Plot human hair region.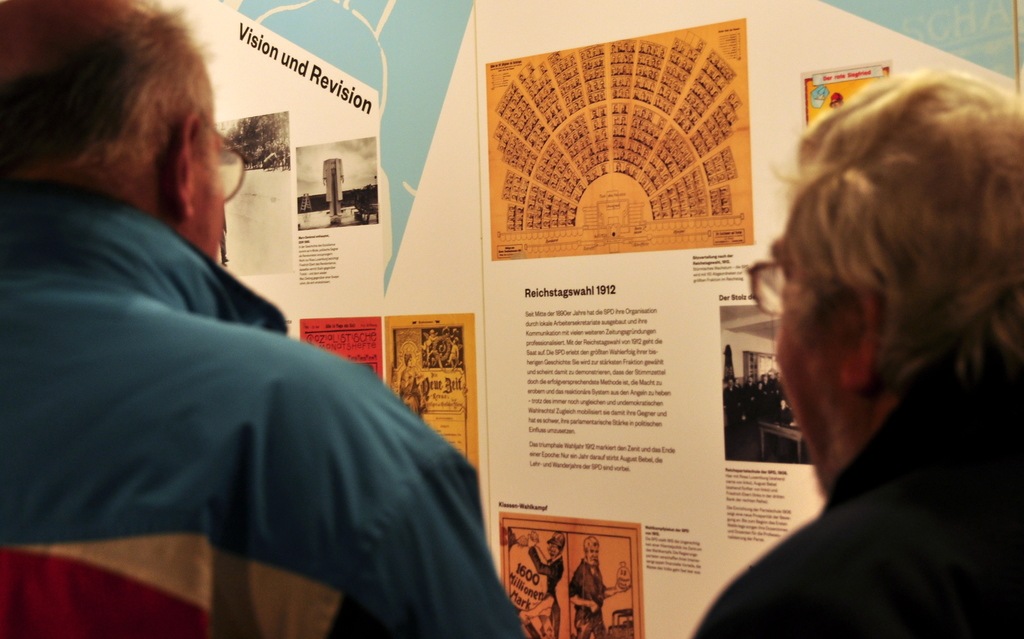
Plotted at bbox=(0, 0, 222, 208).
